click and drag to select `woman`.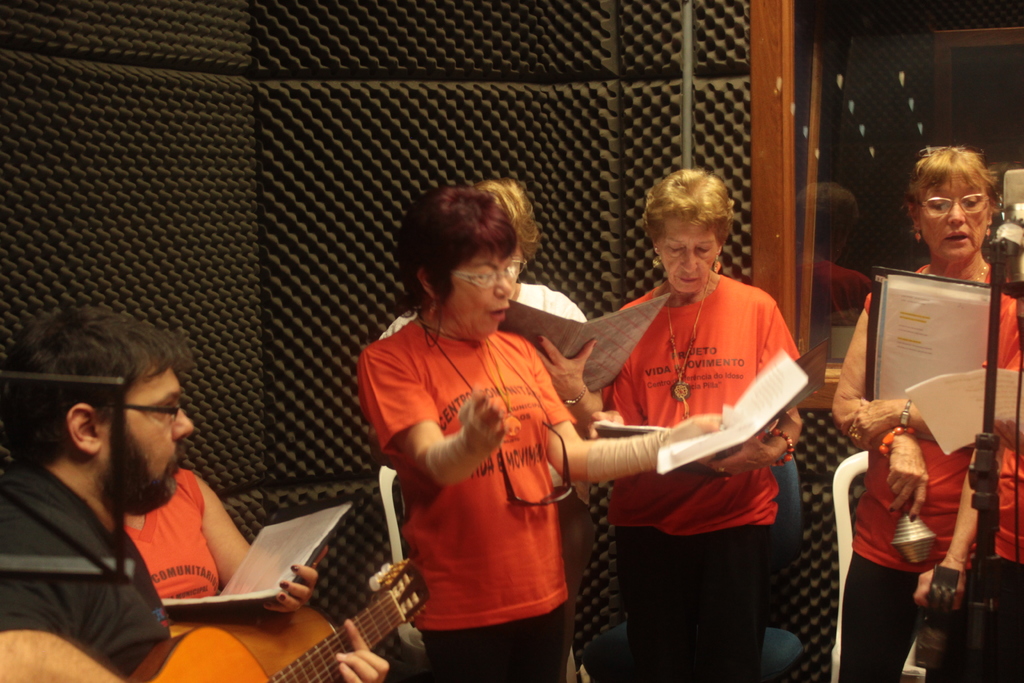
Selection: select_region(830, 145, 1023, 682).
